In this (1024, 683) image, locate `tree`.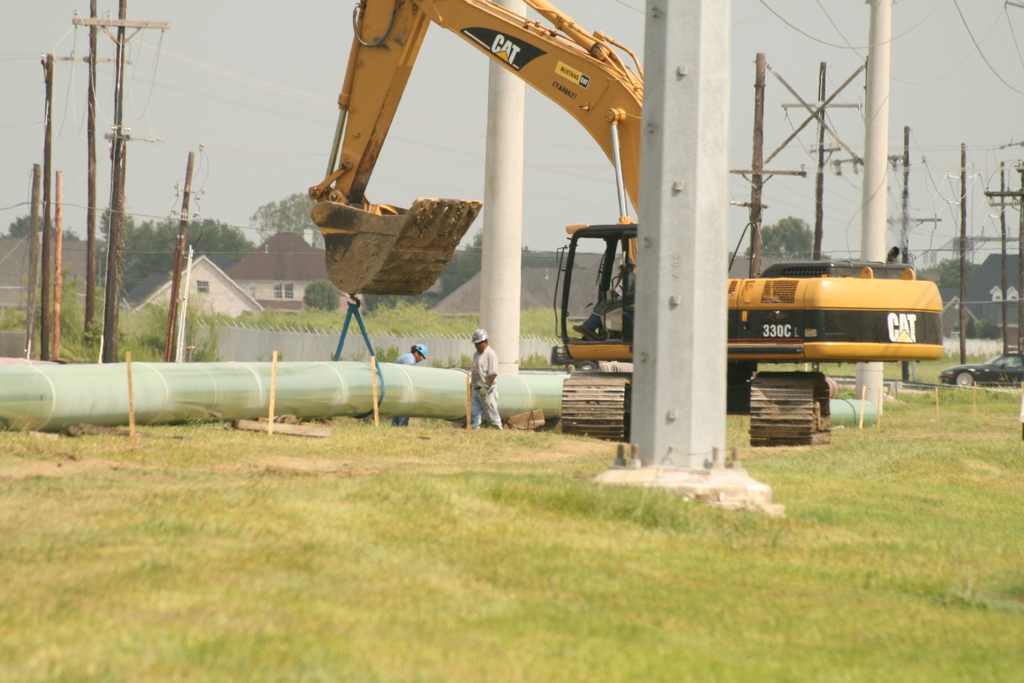
Bounding box: (x1=298, y1=278, x2=342, y2=314).
